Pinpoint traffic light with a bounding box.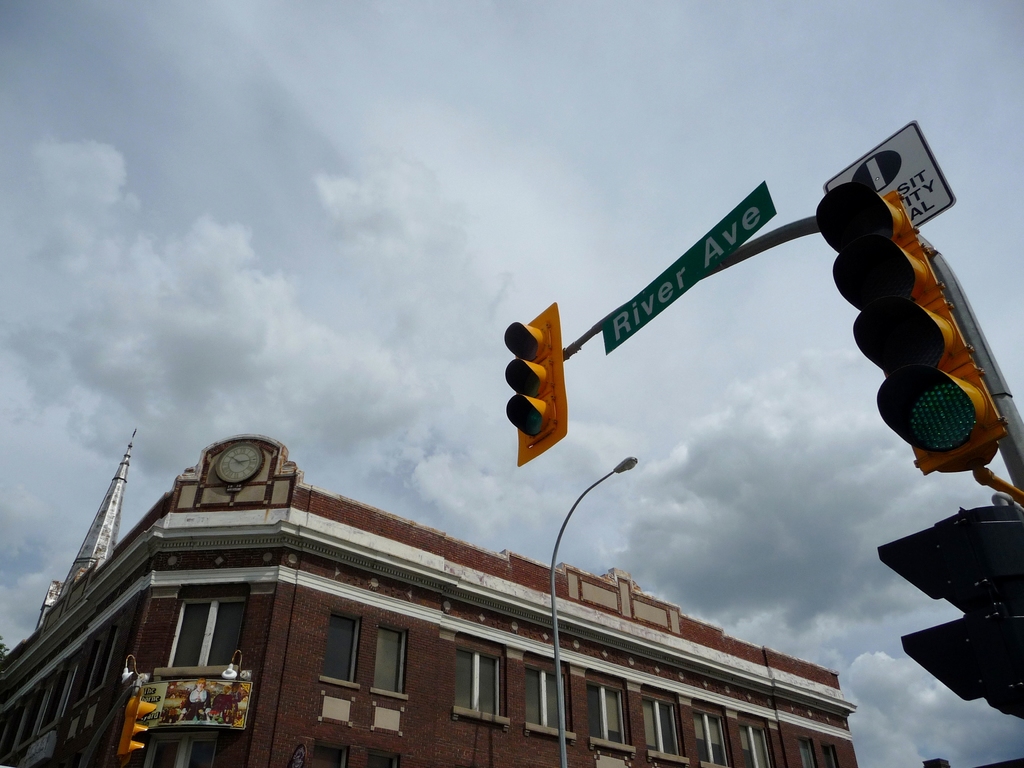
rect(116, 692, 160, 762).
